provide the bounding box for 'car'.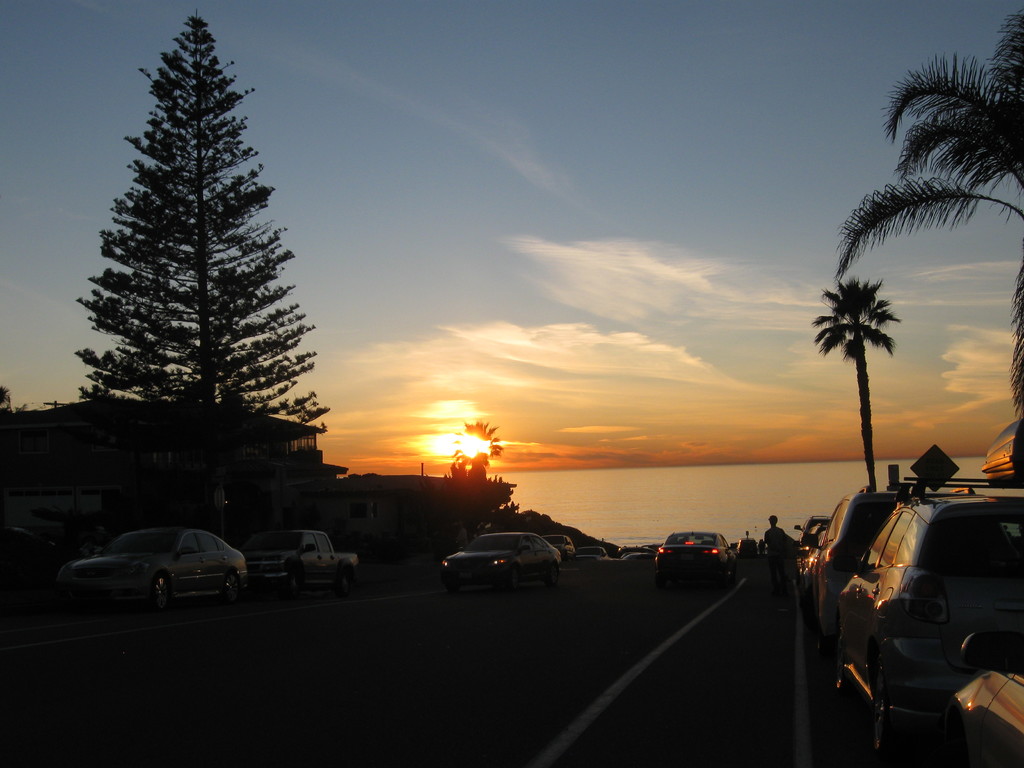
box(47, 524, 249, 614).
